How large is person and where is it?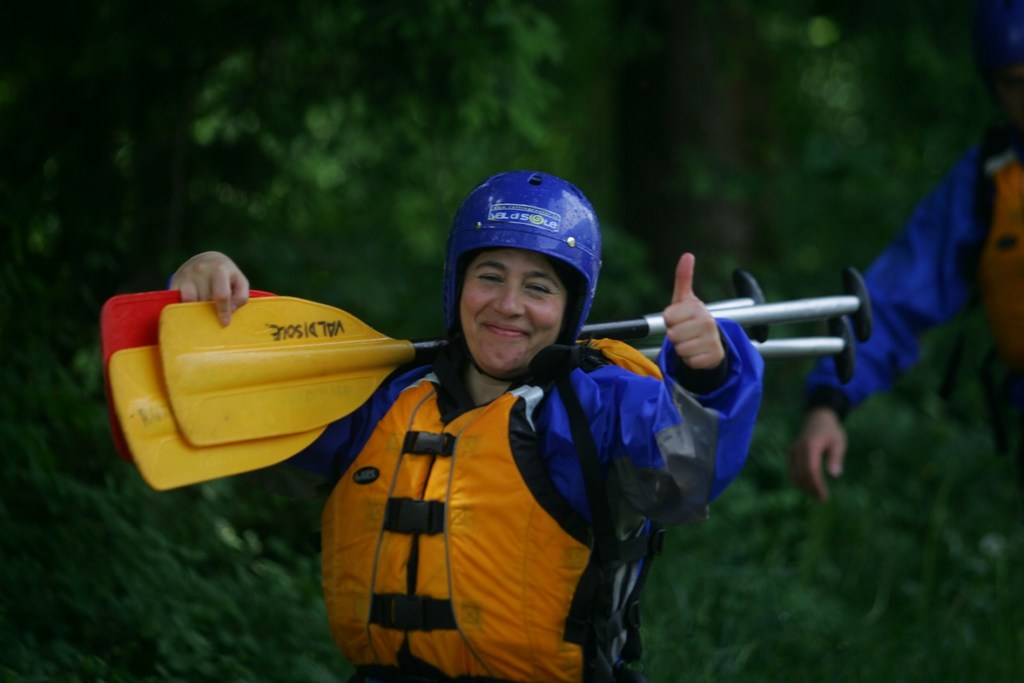
Bounding box: bbox=(796, 11, 1023, 510).
